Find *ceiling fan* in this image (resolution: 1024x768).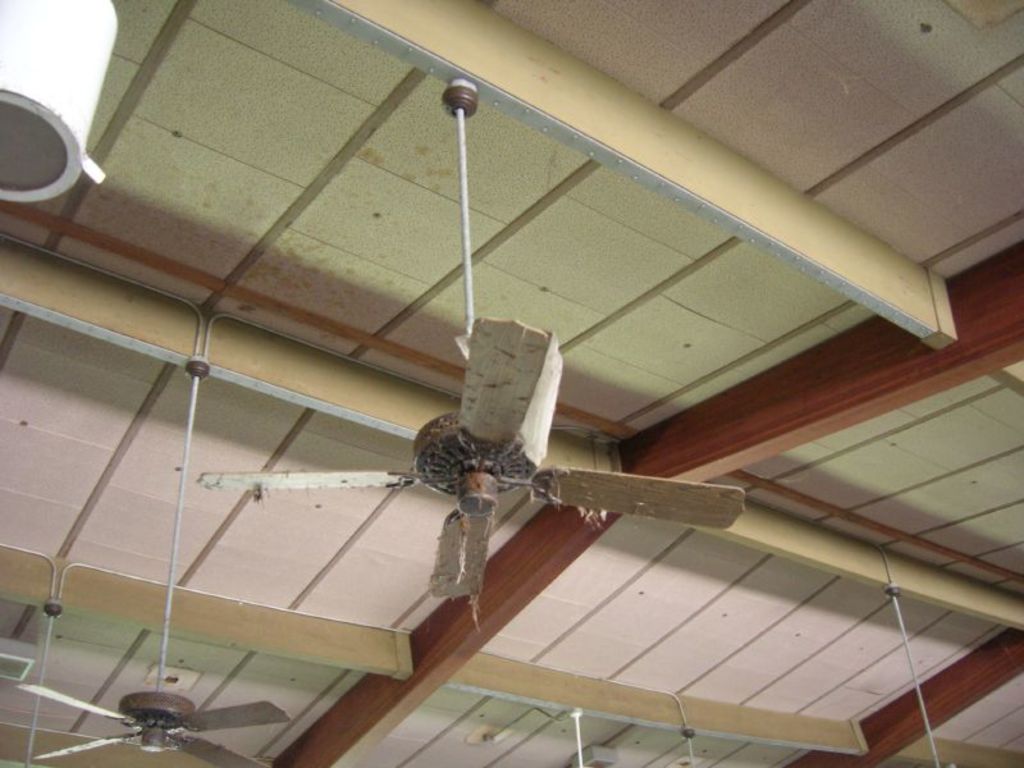
(x1=197, y1=79, x2=749, y2=596).
